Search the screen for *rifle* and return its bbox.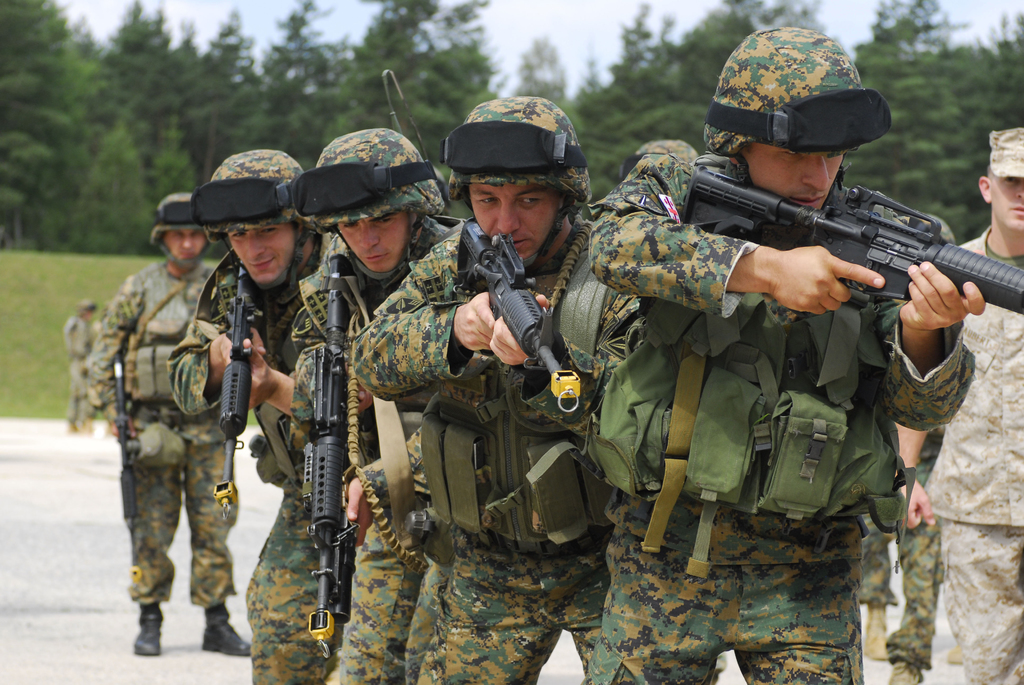
Found: select_region(112, 351, 134, 532).
